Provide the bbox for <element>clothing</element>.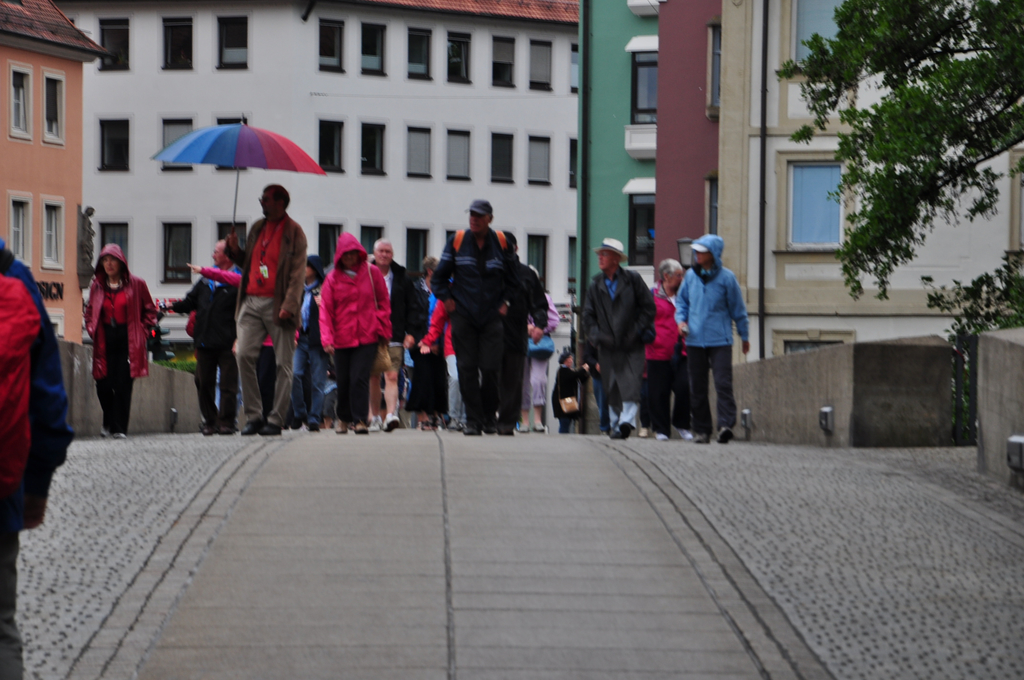
bbox(321, 234, 390, 421).
